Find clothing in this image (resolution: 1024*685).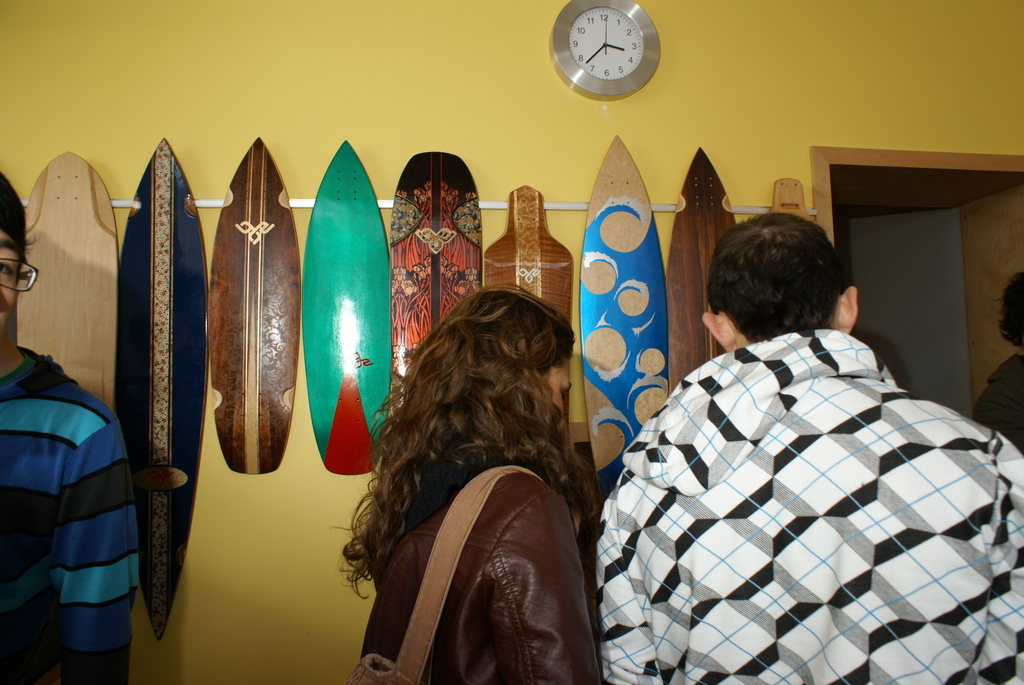
[left=972, top=347, right=1023, bottom=448].
